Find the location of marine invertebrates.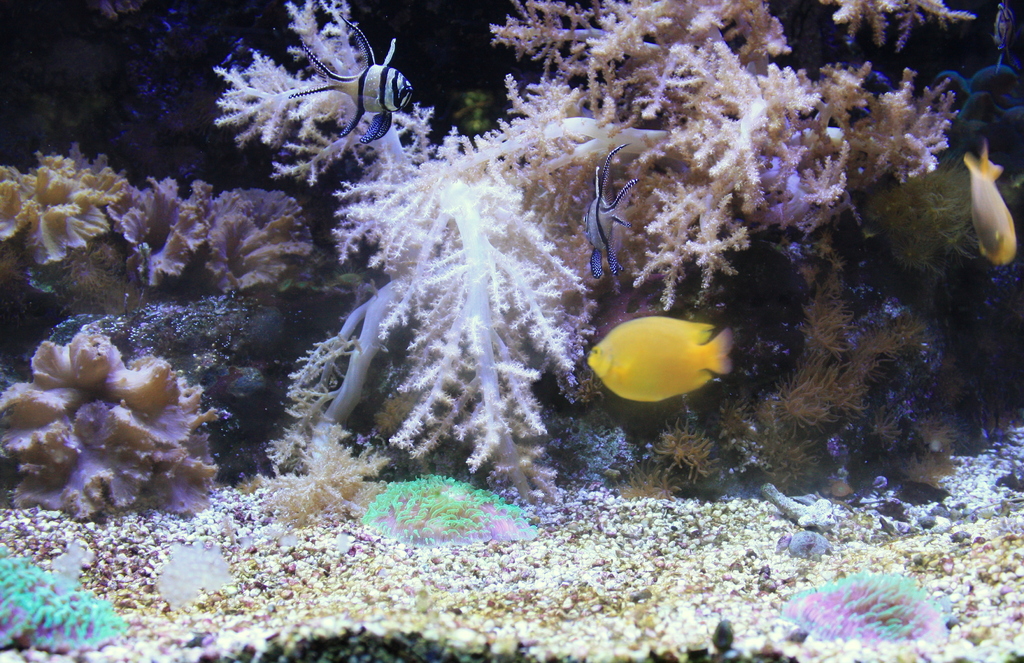
Location: (891,436,986,487).
